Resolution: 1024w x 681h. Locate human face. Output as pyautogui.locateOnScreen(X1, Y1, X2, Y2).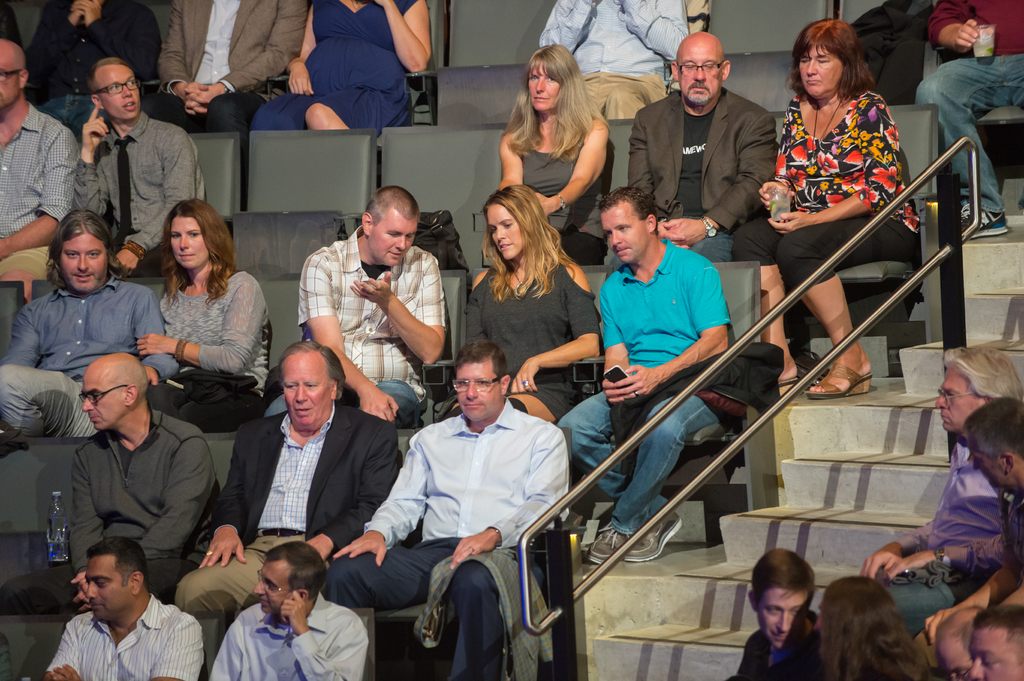
pyautogui.locateOnScreen(82, 372, 125, 433).
